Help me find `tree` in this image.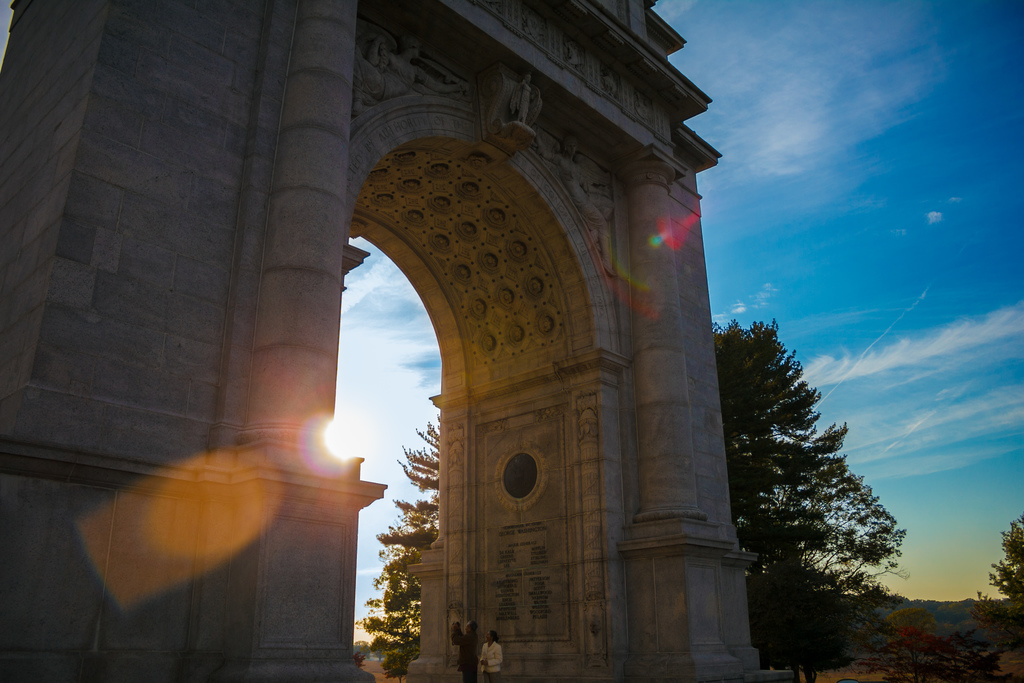
Found it: {"left": 369, "top": 414, "right": 440, "bottom": 674}.
